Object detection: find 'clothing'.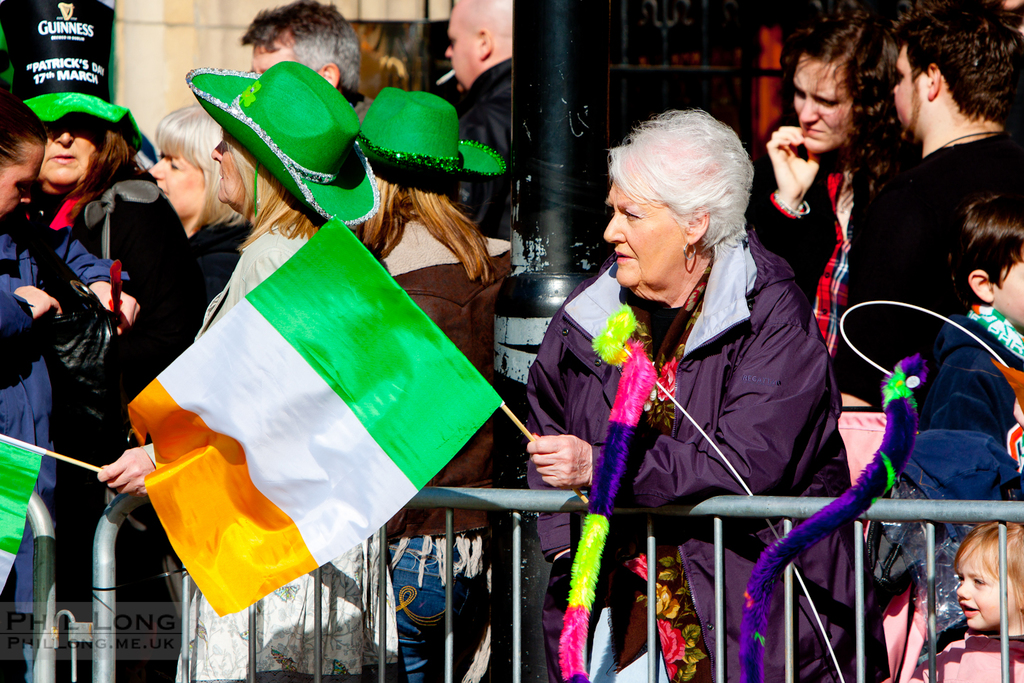
<region>453, 53, 510, 234</region>.
